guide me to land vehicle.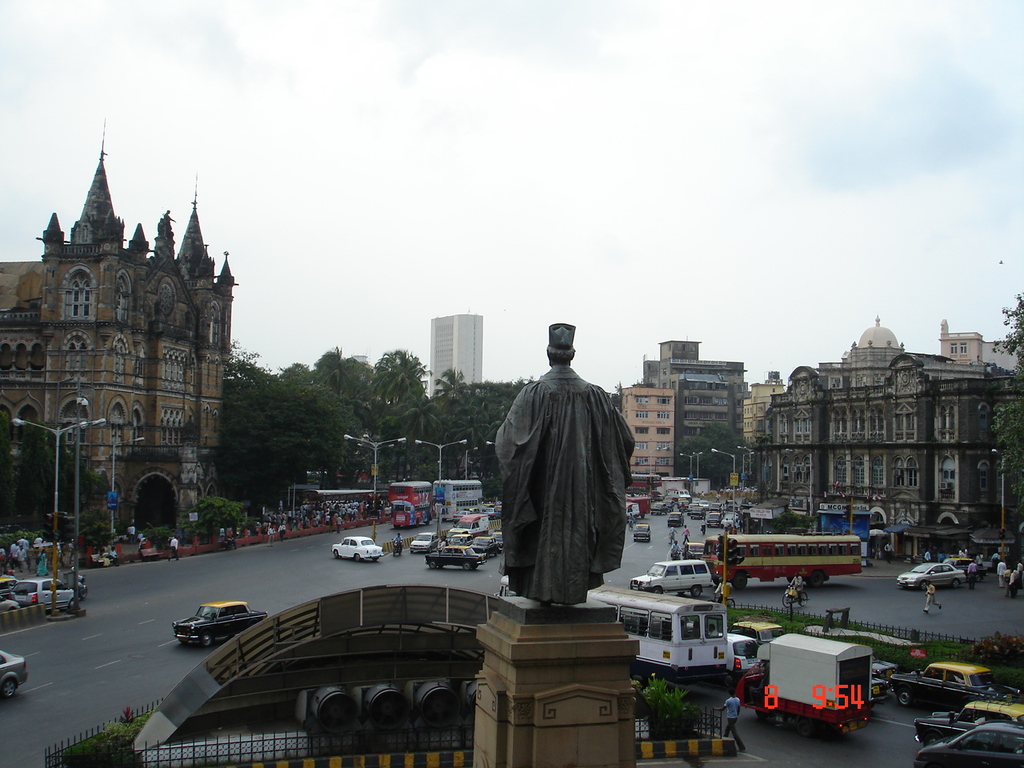
Guidance: x1=170, y1=598, x2=269, y2=646.
